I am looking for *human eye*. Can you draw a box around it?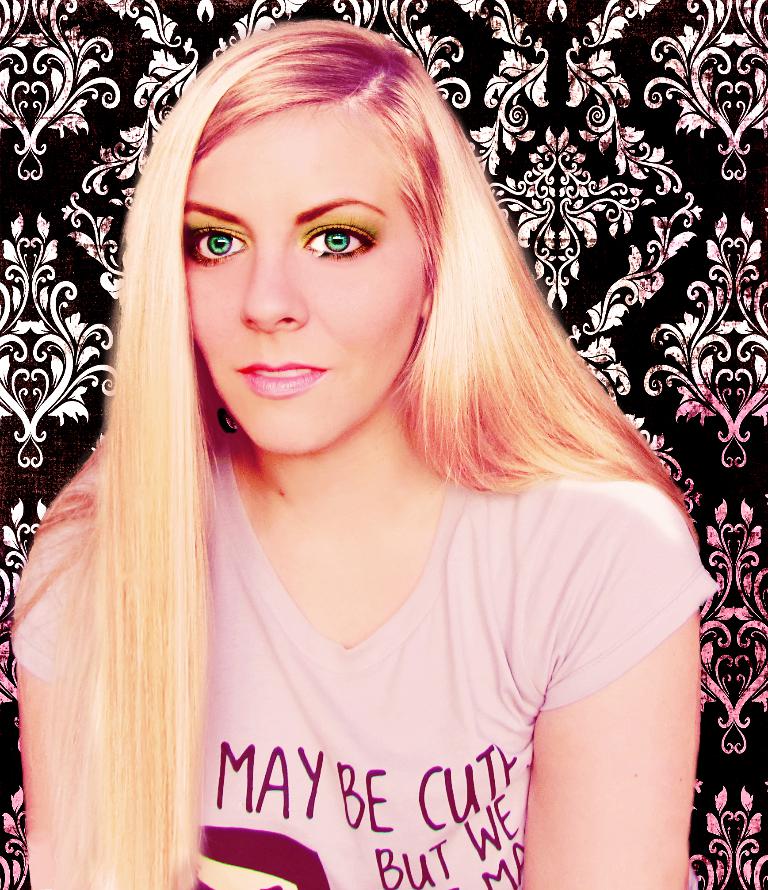
Sure, the bounding box is 299,219,382,258.
